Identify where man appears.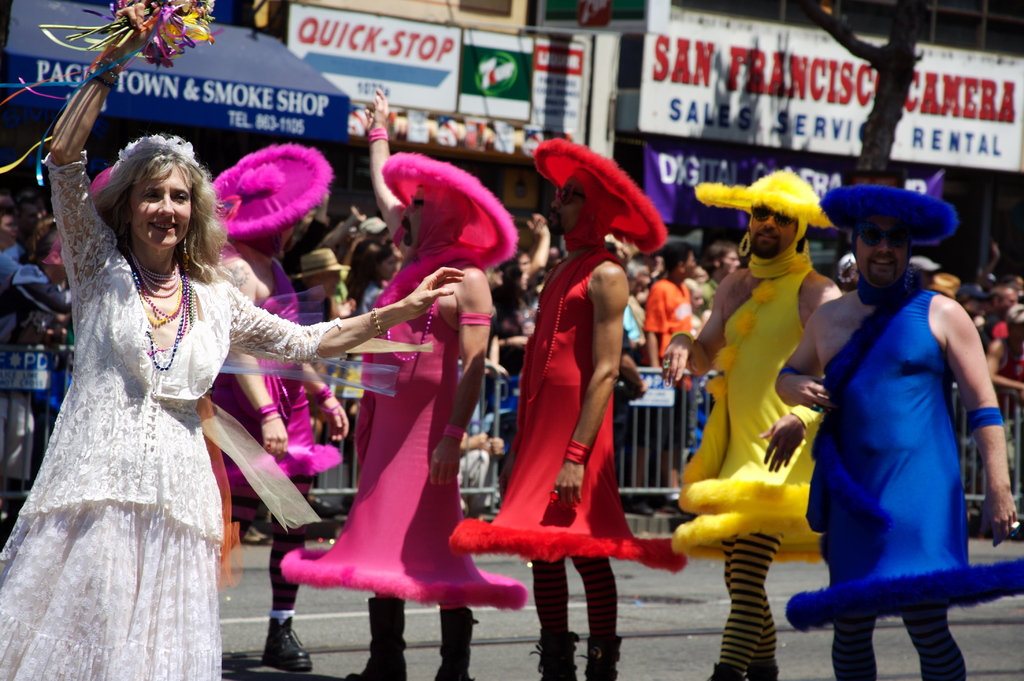
Appears at crop(645, 244, 692, 502).
